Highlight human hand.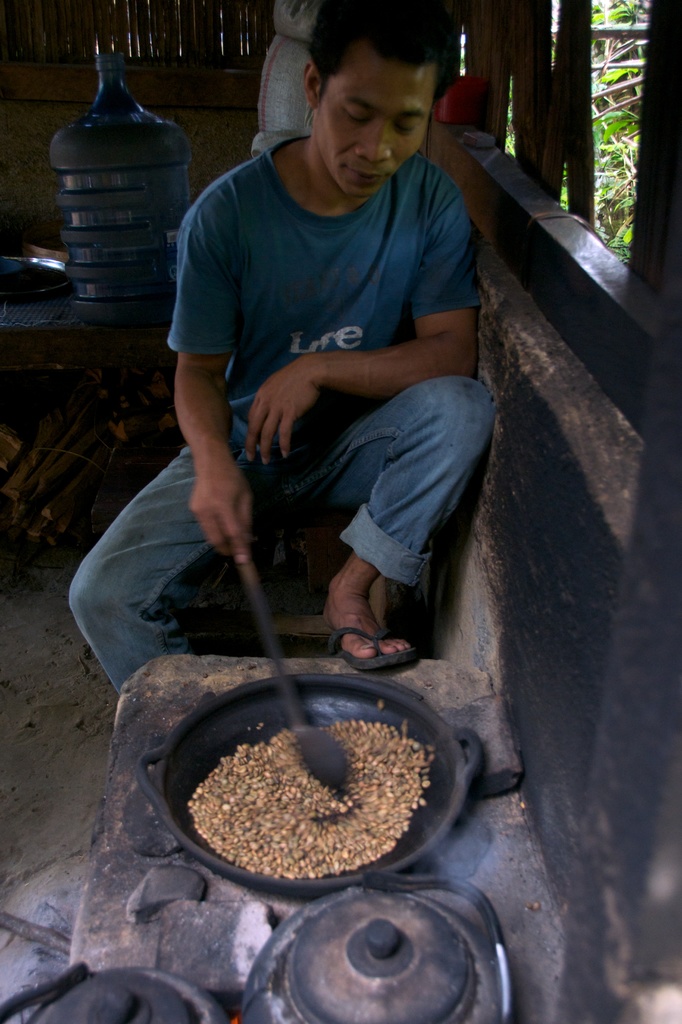
Highlighted region: <bbox>246, 360, 322, 467</bbox>.
